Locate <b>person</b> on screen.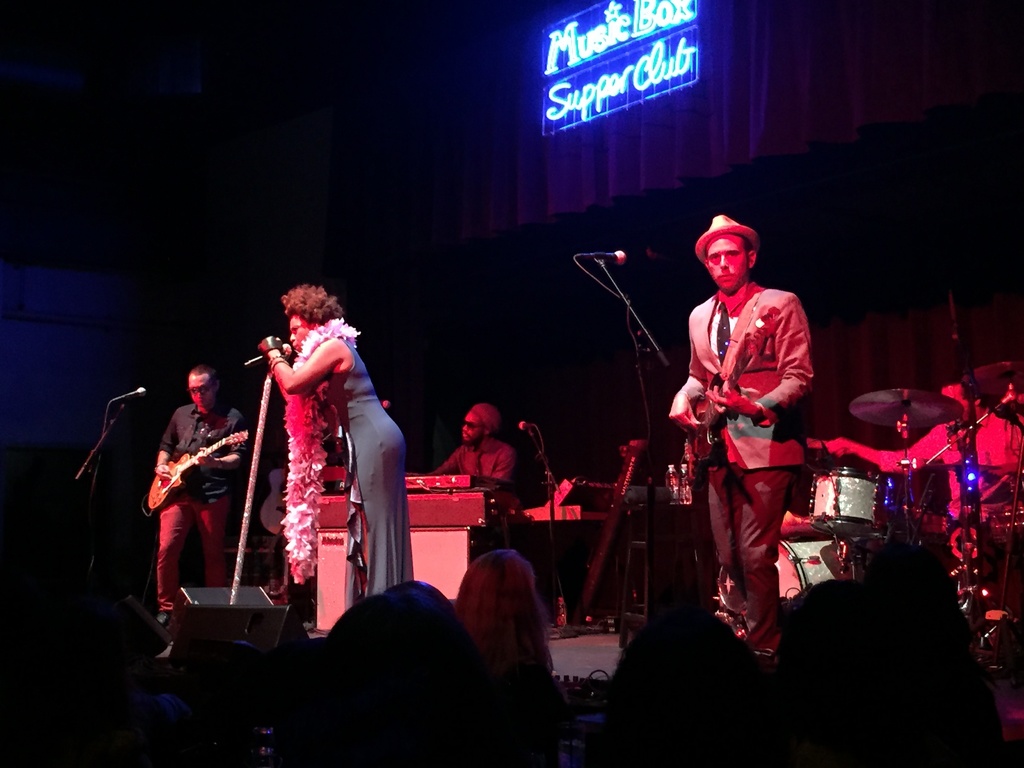
On screen at x1=759, y1=561, x2=888, y2=767.
